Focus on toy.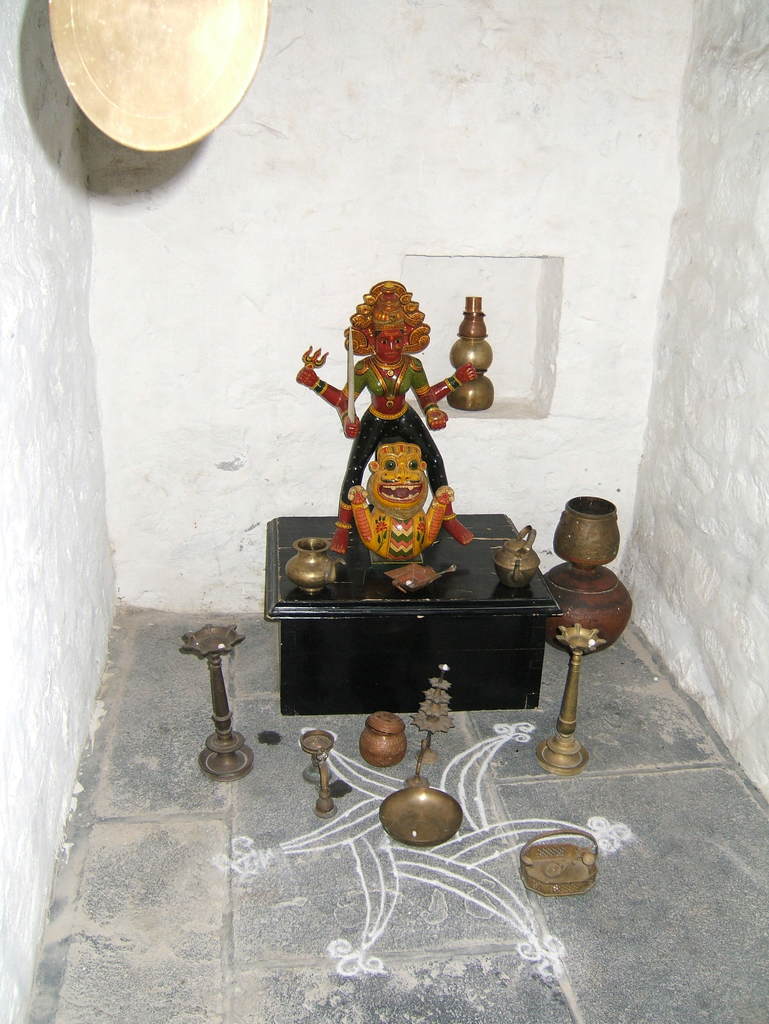
Focused at [x1=449, y1=333, x2=492, y2=372].
